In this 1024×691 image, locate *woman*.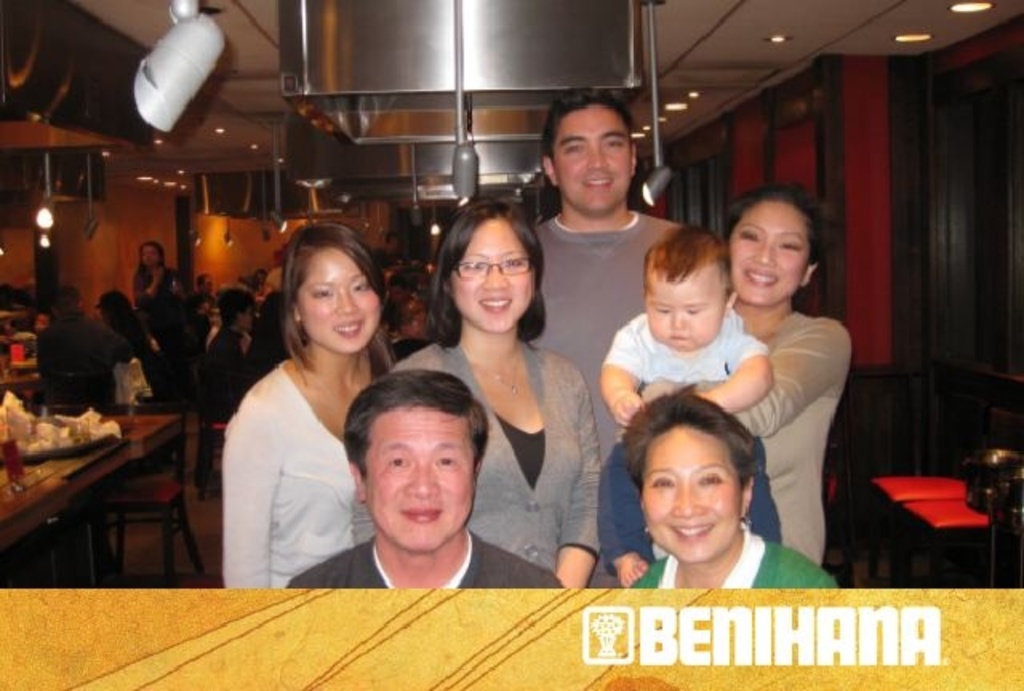
Bounding box: (219, 219, 392, 590).
